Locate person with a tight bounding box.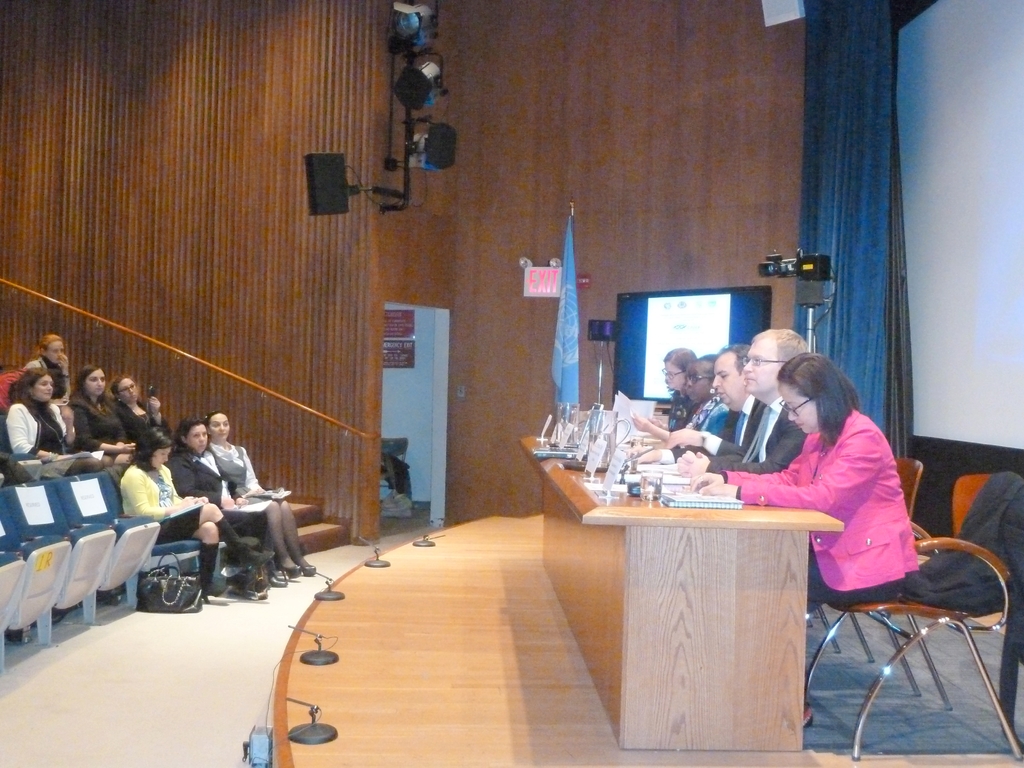
[x1=212, y1=413, x2=316, y2=573].
